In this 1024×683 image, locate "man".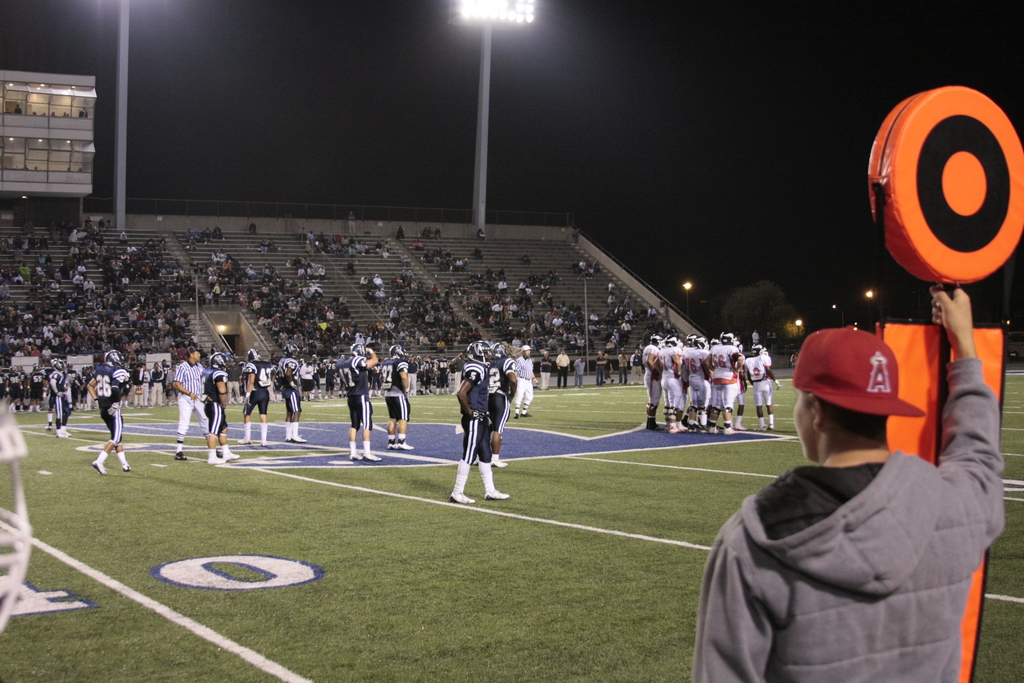
Bounding box: l=622, t=349, r=625, b=385.
